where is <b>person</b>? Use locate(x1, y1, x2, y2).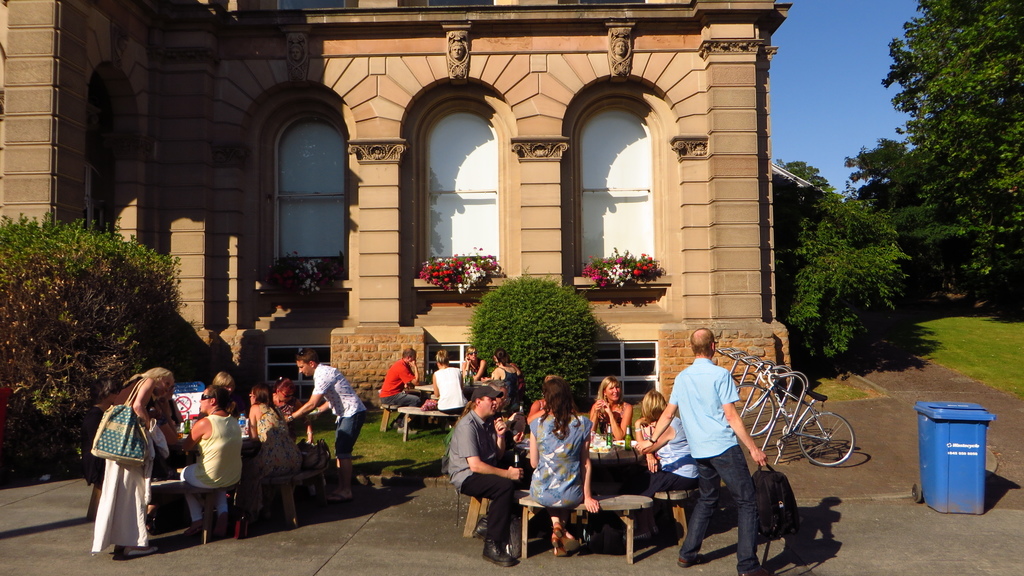
locate(531, 376, 600, 556).
